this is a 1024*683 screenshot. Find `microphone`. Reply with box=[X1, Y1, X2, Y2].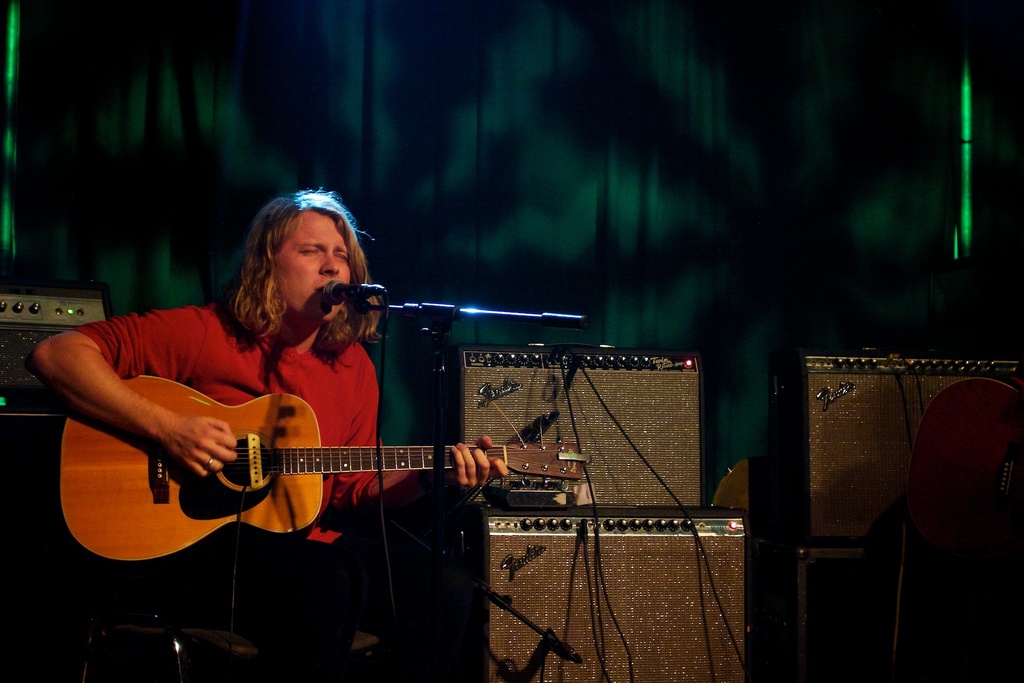
box=[323, 280, 360, 306].
